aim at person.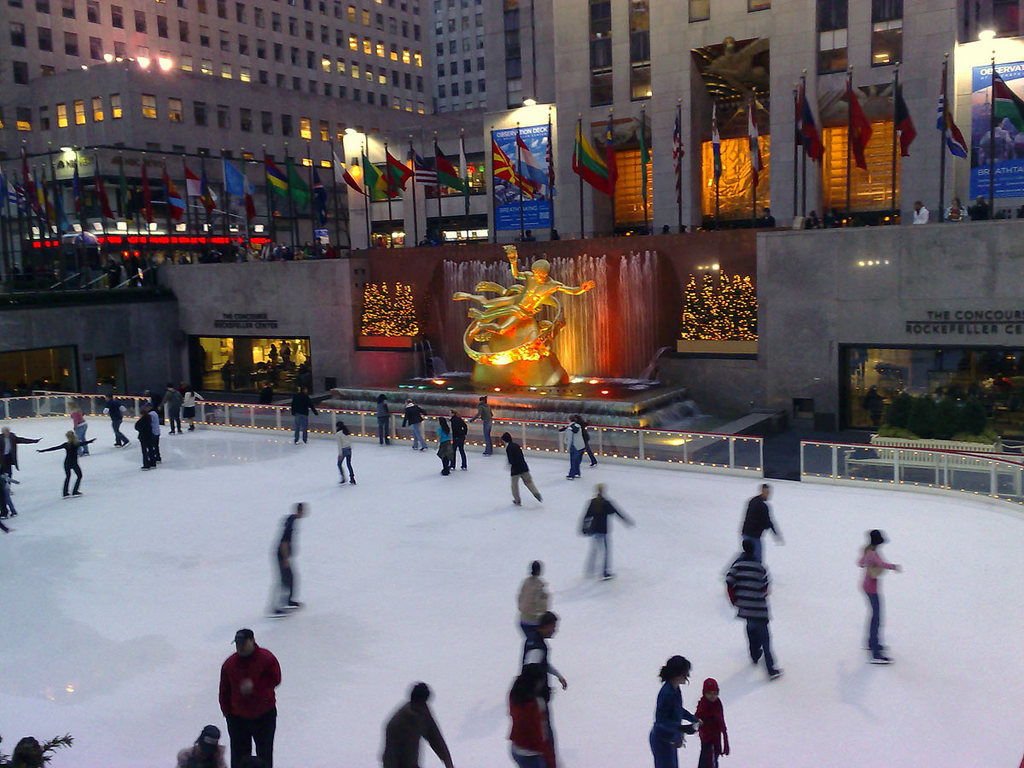
Aimed at (585,486,637,578).
